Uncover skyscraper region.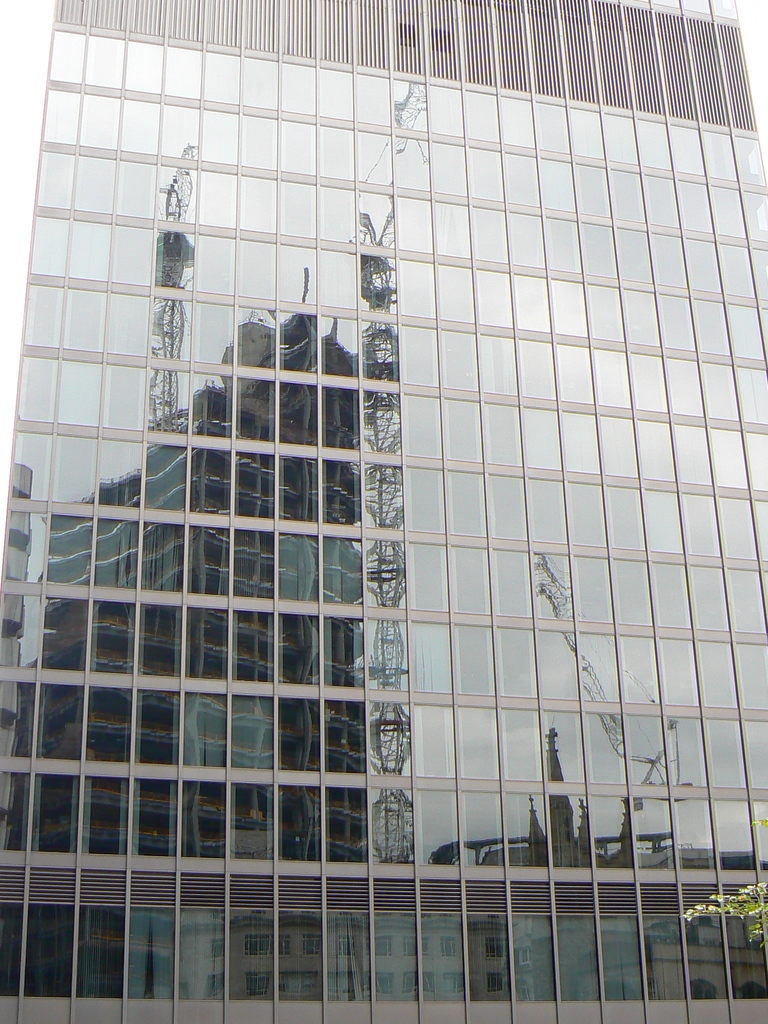
Uncovered: (left=0, top=11, right=762, bottom=1020).
